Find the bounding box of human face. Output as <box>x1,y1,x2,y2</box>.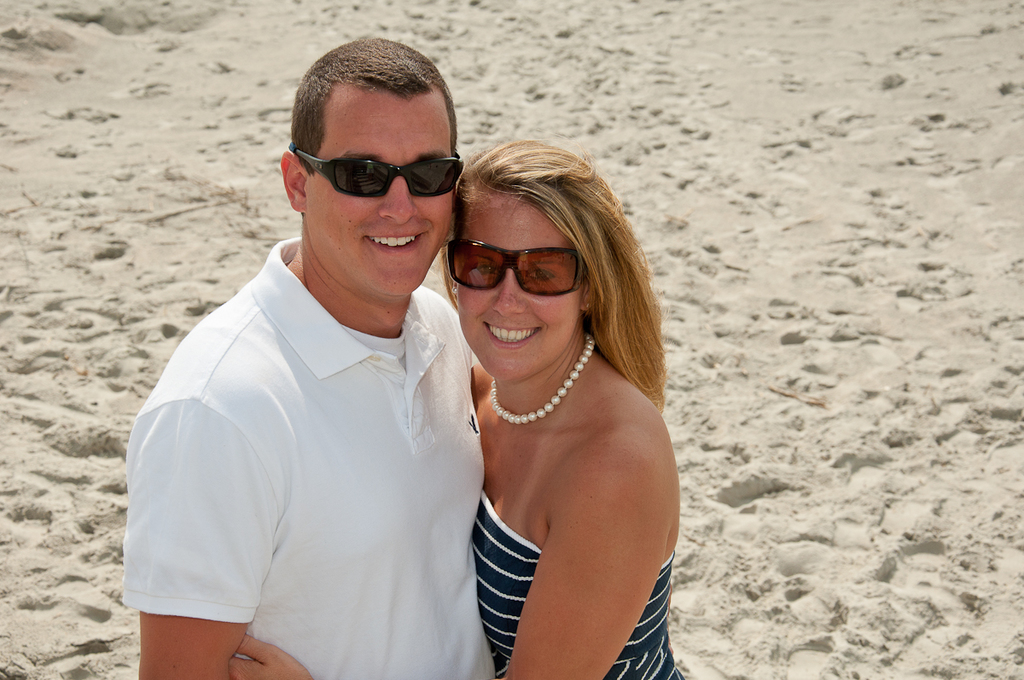
<box>302,96,457,296</box>.
